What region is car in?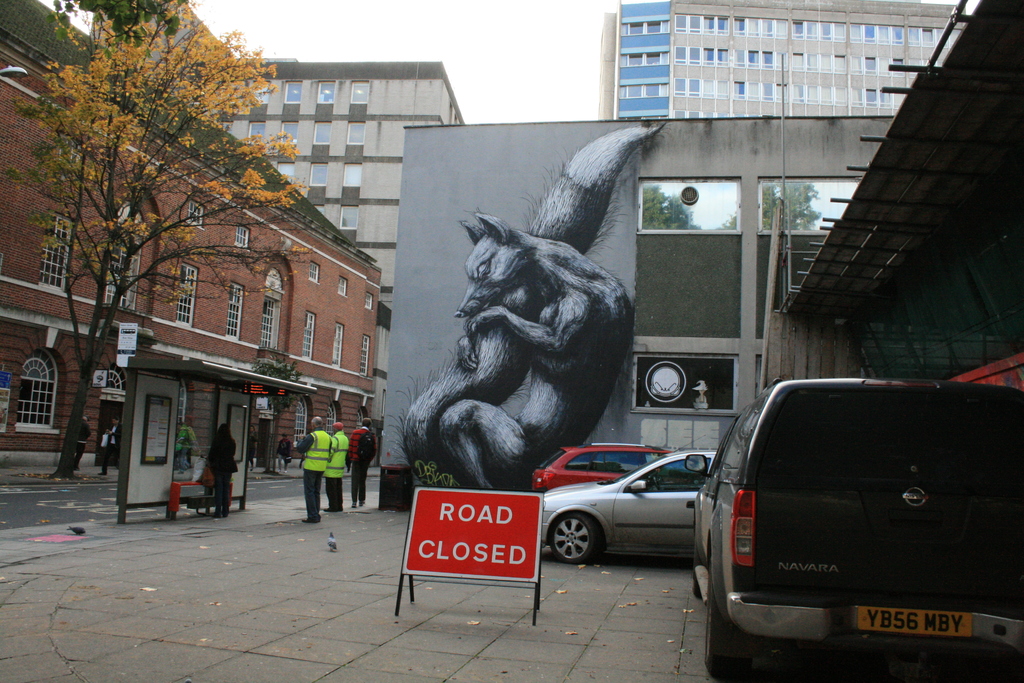
box(708, 375, 1023, 680).
